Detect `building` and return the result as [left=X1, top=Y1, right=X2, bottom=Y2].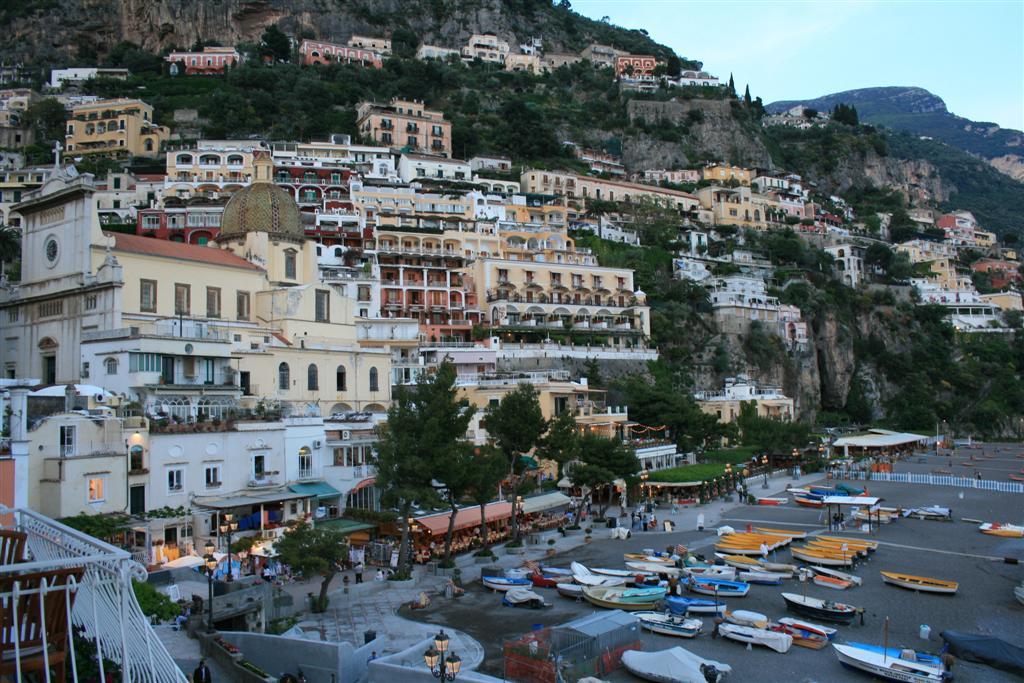
[left=4, top=504, right=196, bottom=682].
